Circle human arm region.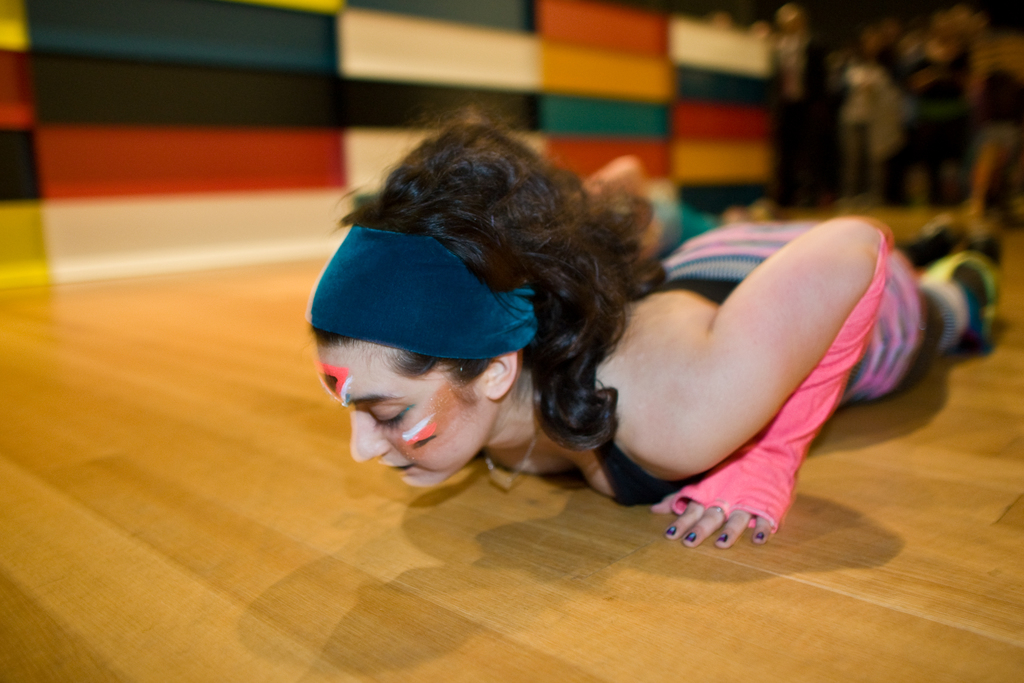
Region: <box>584,152,669,288</box>.
